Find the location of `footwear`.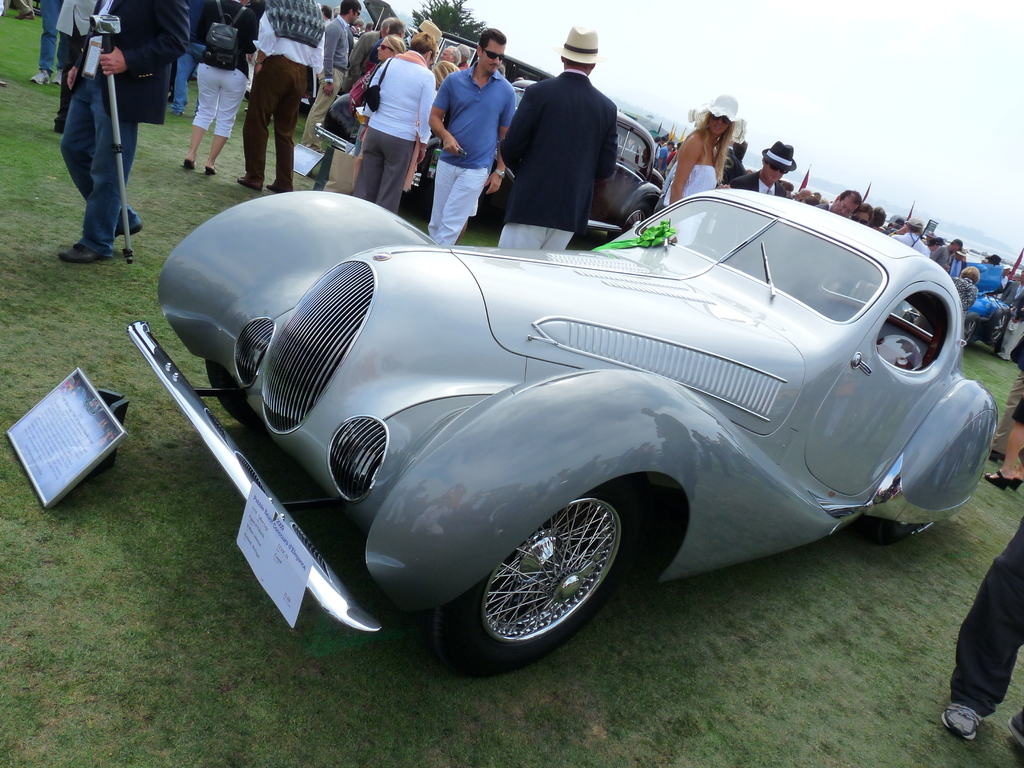
Location: bbox=(991, 450, 1005, 463).
